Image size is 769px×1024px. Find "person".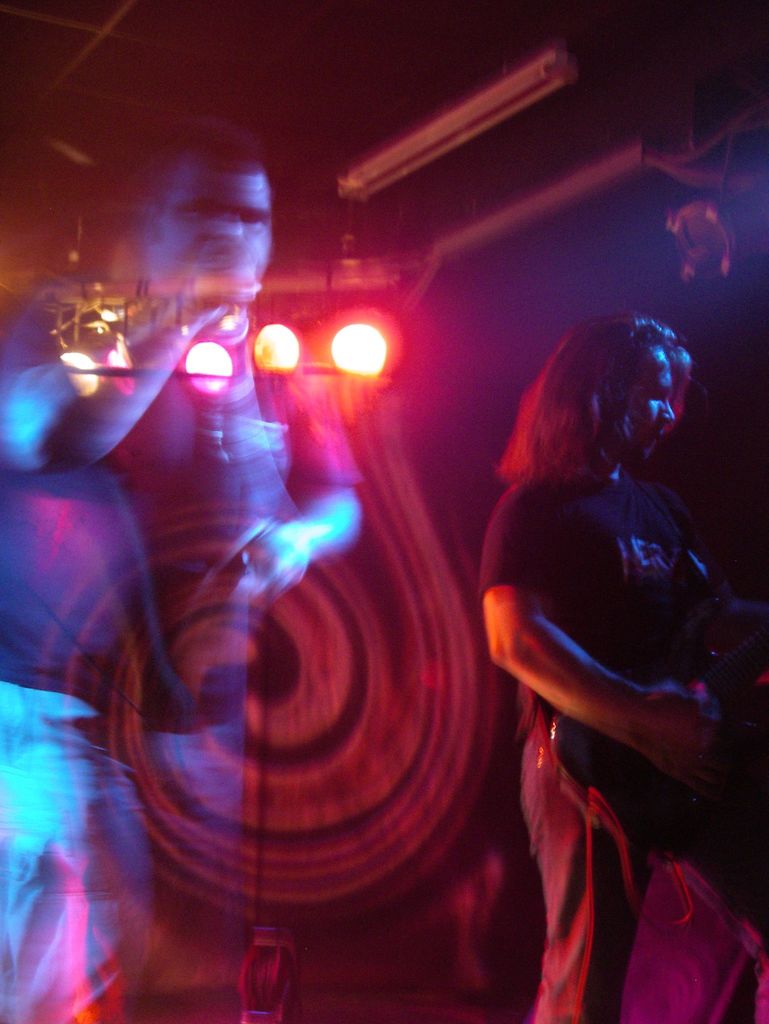
[x1=480, y1=315, x2=768, y2=1023].
